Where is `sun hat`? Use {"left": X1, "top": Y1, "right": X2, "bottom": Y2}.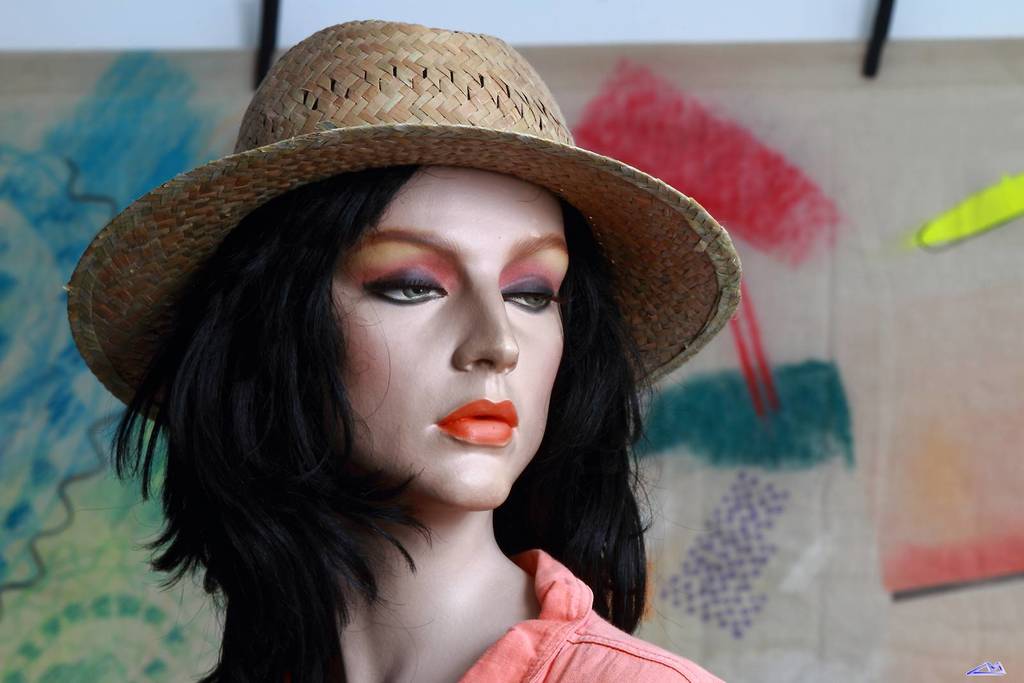
{"left": 63, "top": 17, "right": 741, "bottom": 437}.
